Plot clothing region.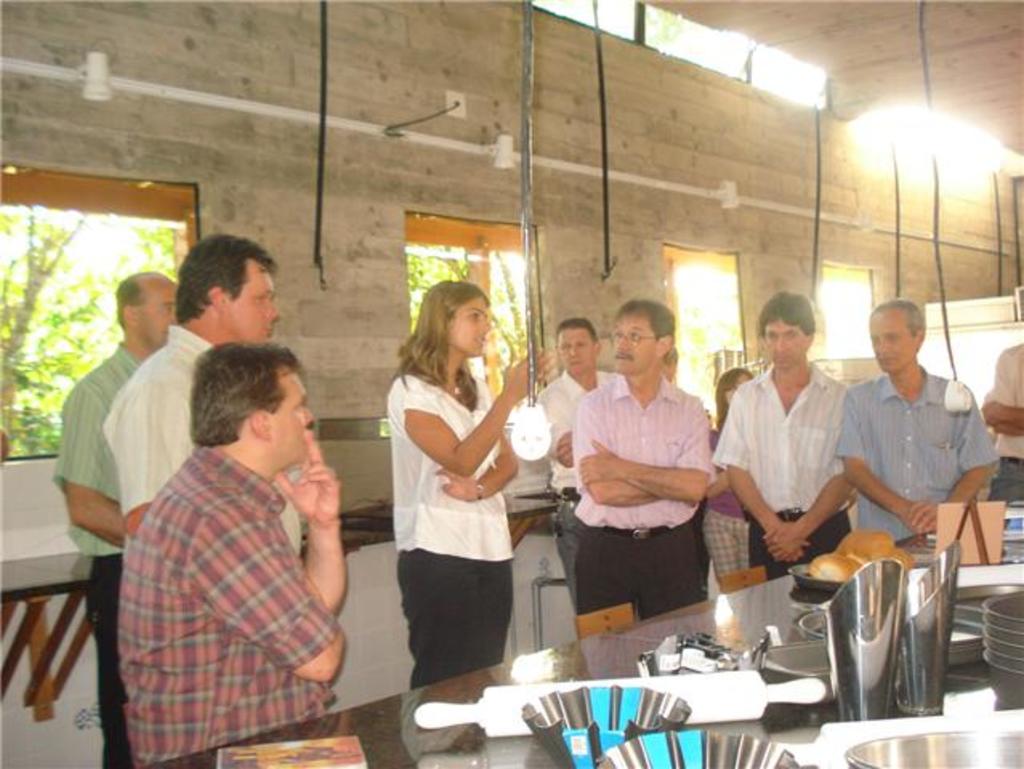
Plotted at 375:344:529:676.
